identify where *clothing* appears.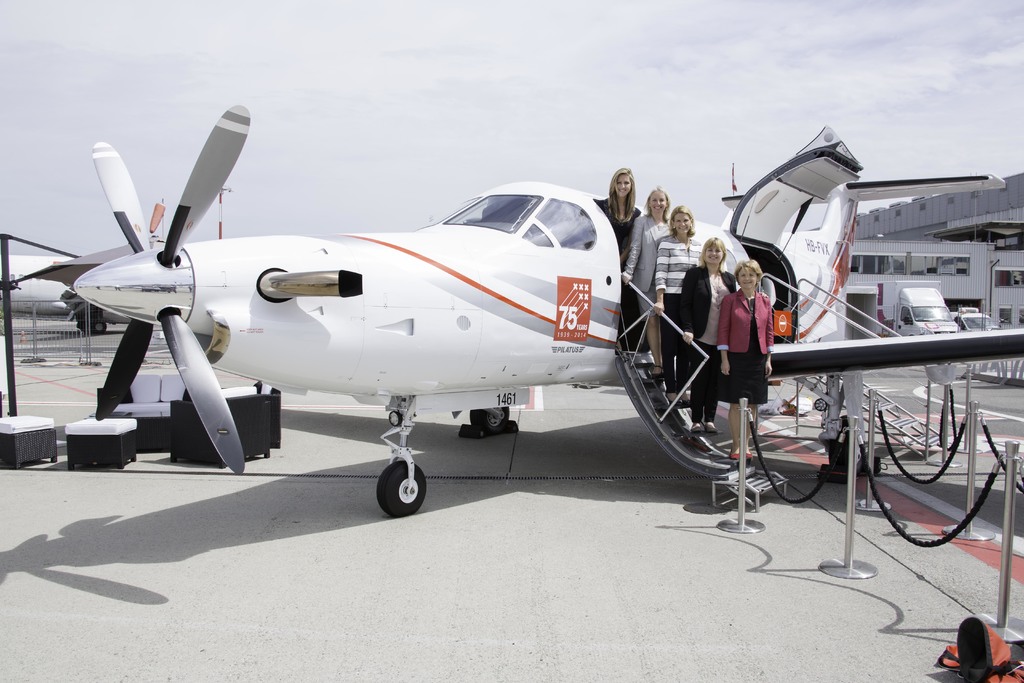
Appears at select_region(718, 293, 772, 404).
